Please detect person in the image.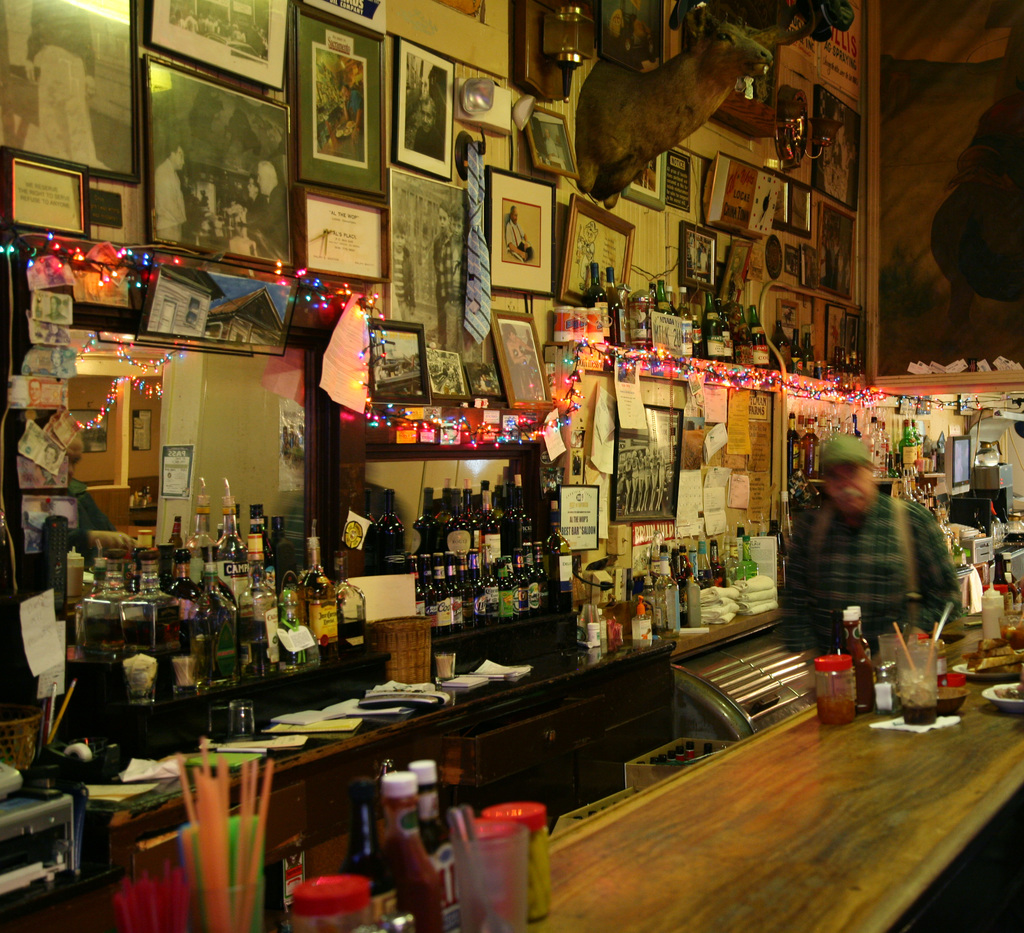
select_region(507, 207, 535, 262).
